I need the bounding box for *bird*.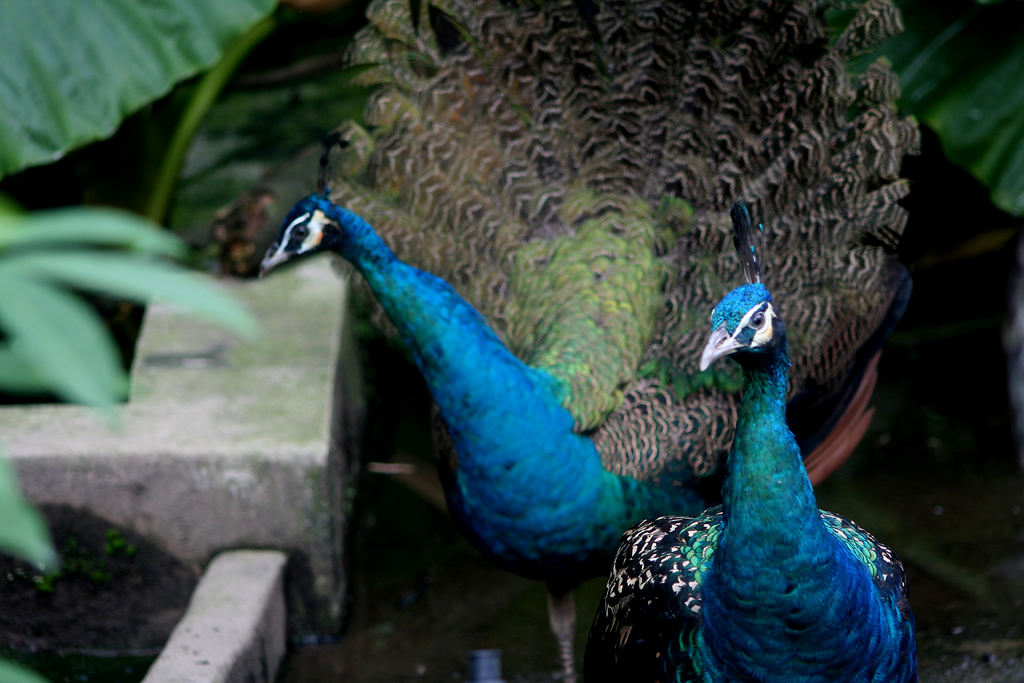
Here it is: left=260, top=0, right=925, bottom=682.
